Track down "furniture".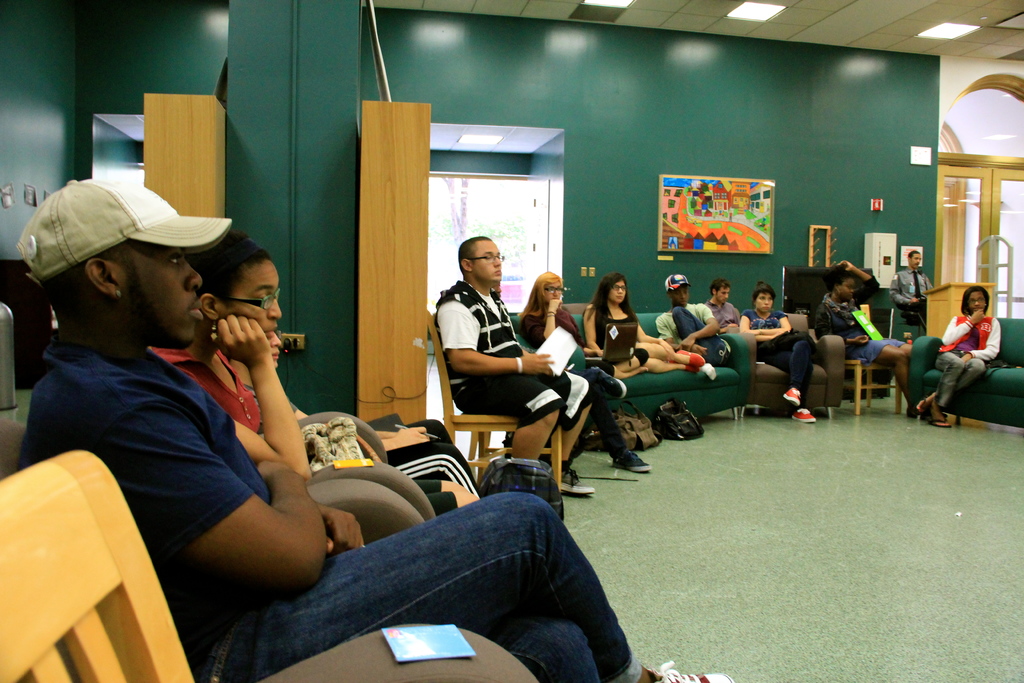
Tracked to bbox=(0, 448, 196, 682).
